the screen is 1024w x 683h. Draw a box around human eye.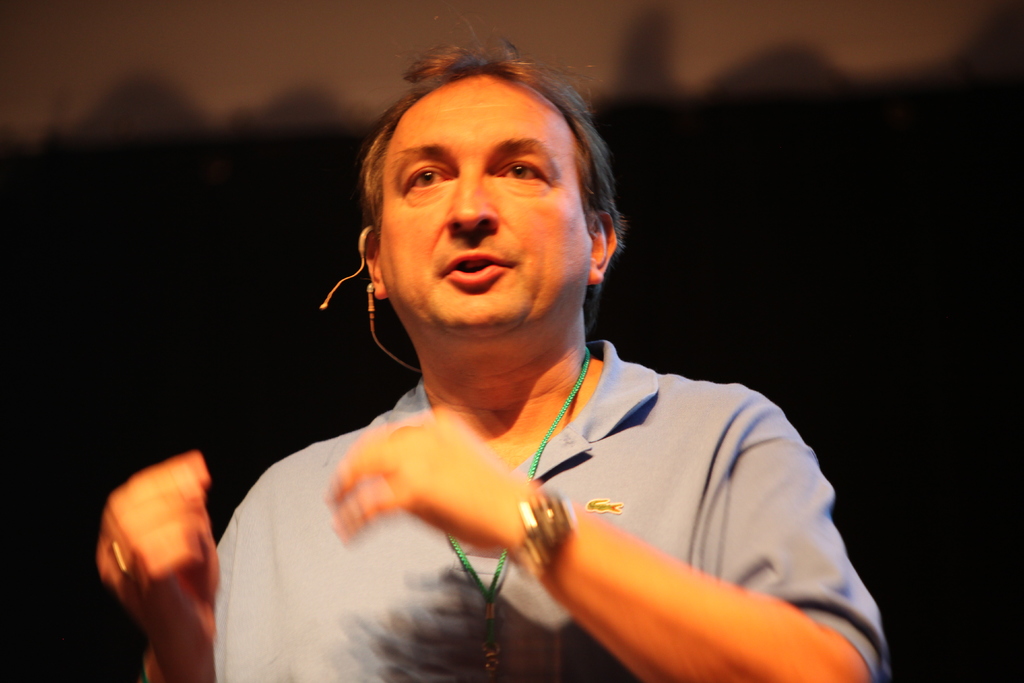
(497, 157, 551, 185).
